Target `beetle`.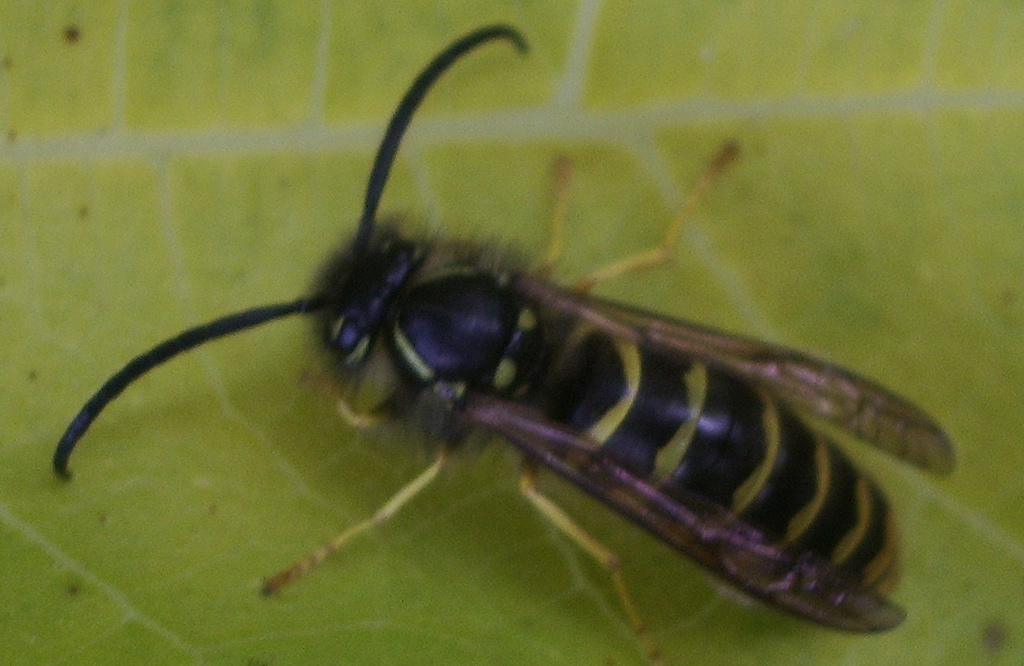
Target region: {"x1": 46, "y1": 29, "x2": 971, "y2": 638}.
